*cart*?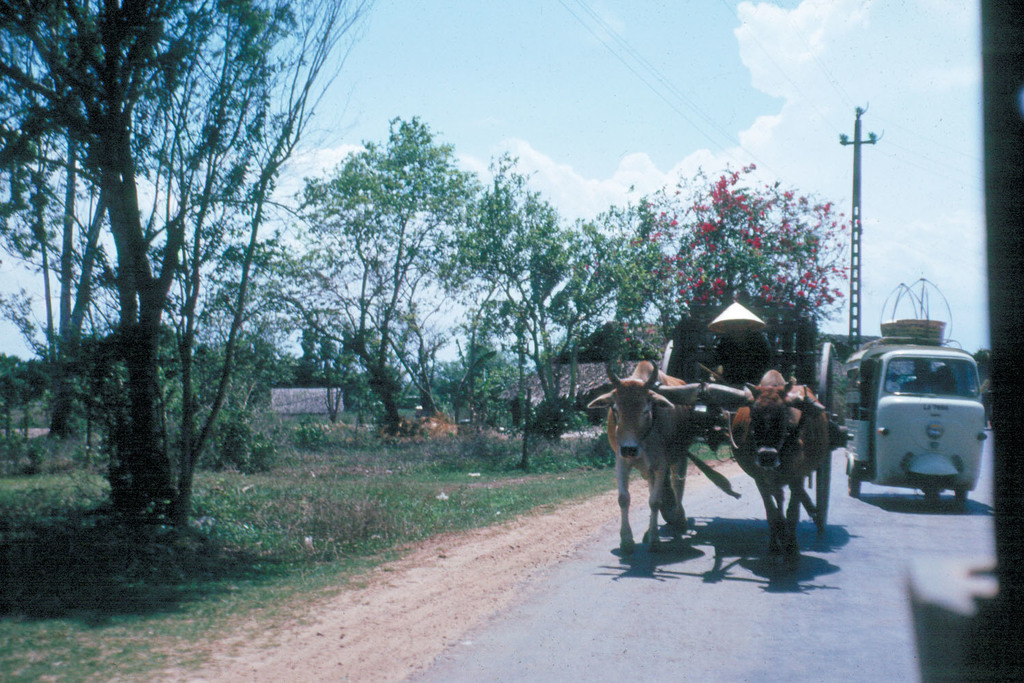
573:323:893:553
